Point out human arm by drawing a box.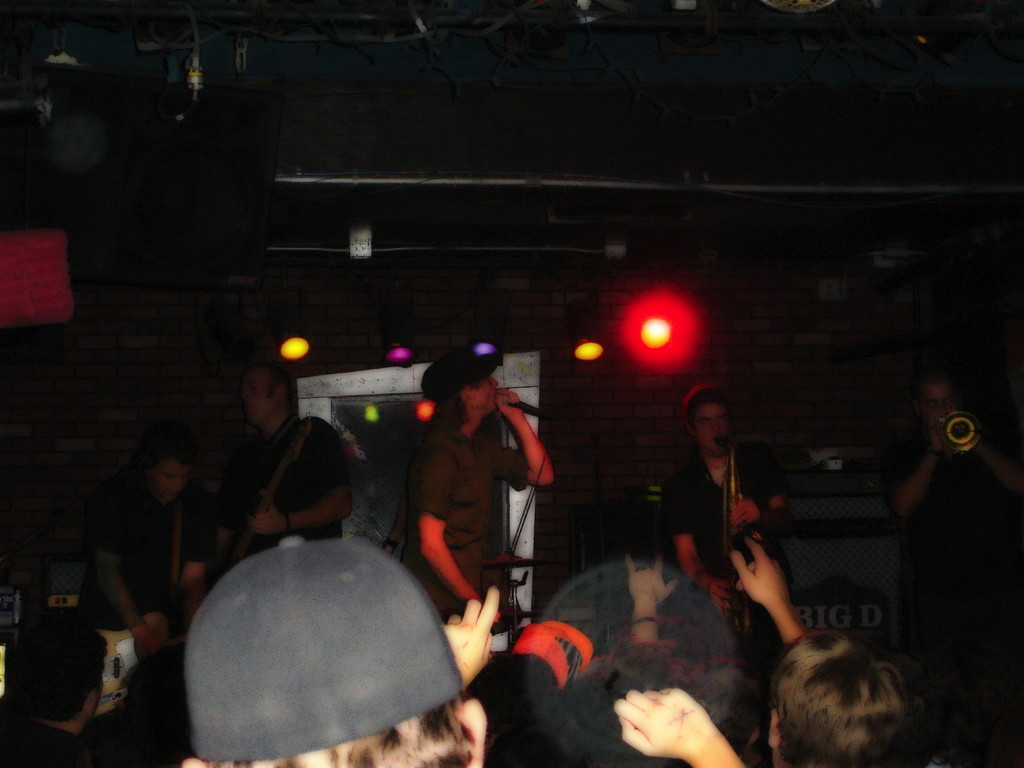
[x1=177, y1=491, x2=219, y2=630].
